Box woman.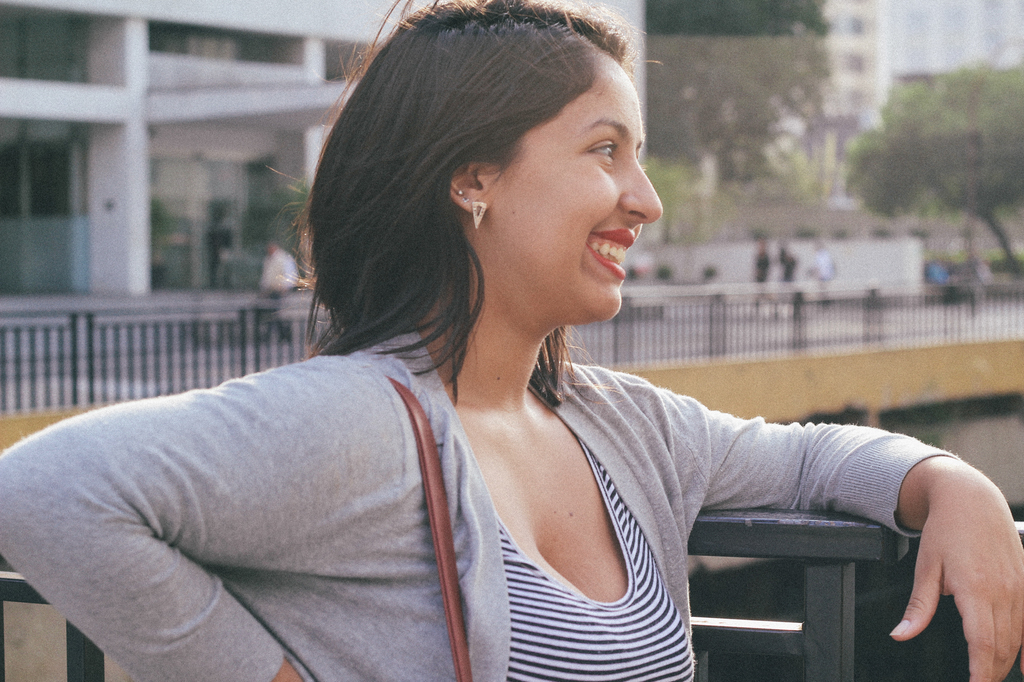
{"left": 0, "top": 0, "right": 1023, "bottom": 681}.
